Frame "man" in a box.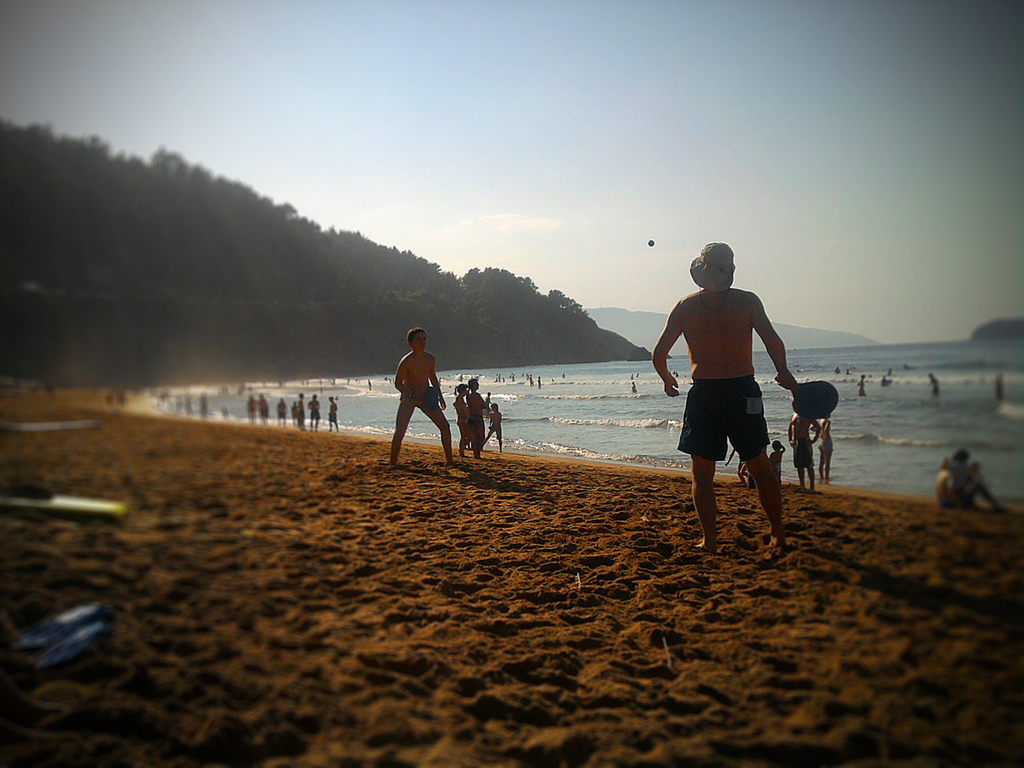
(394, 321, 458, 476).
